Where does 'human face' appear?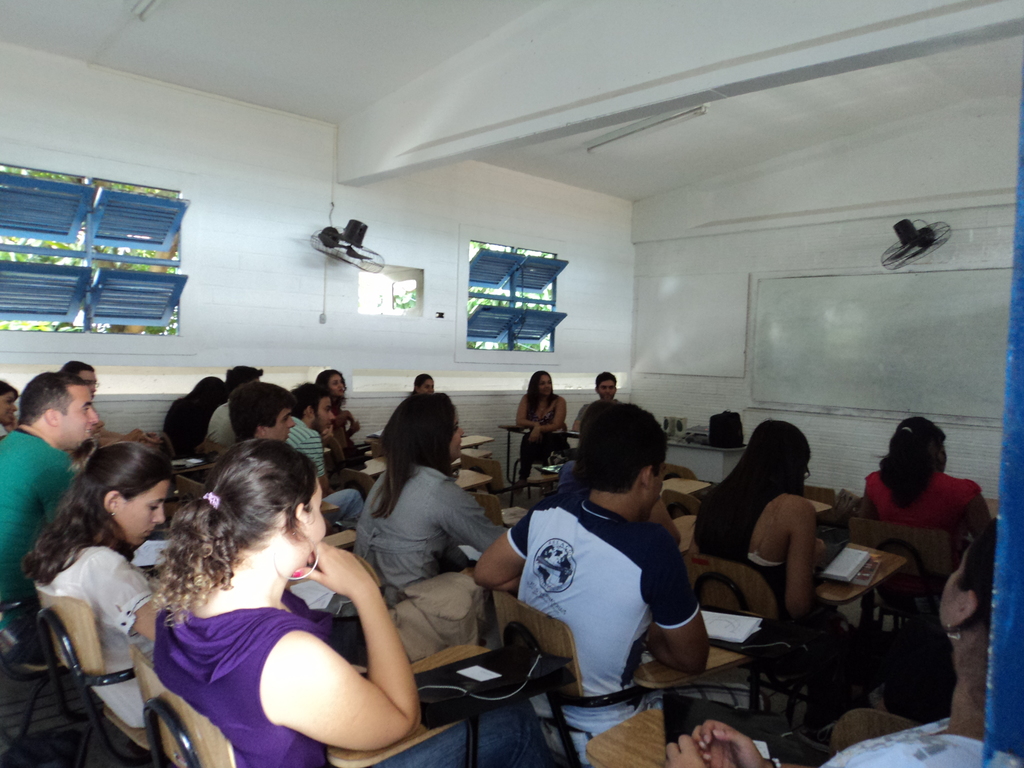
Appears at 796,453,815,490.
